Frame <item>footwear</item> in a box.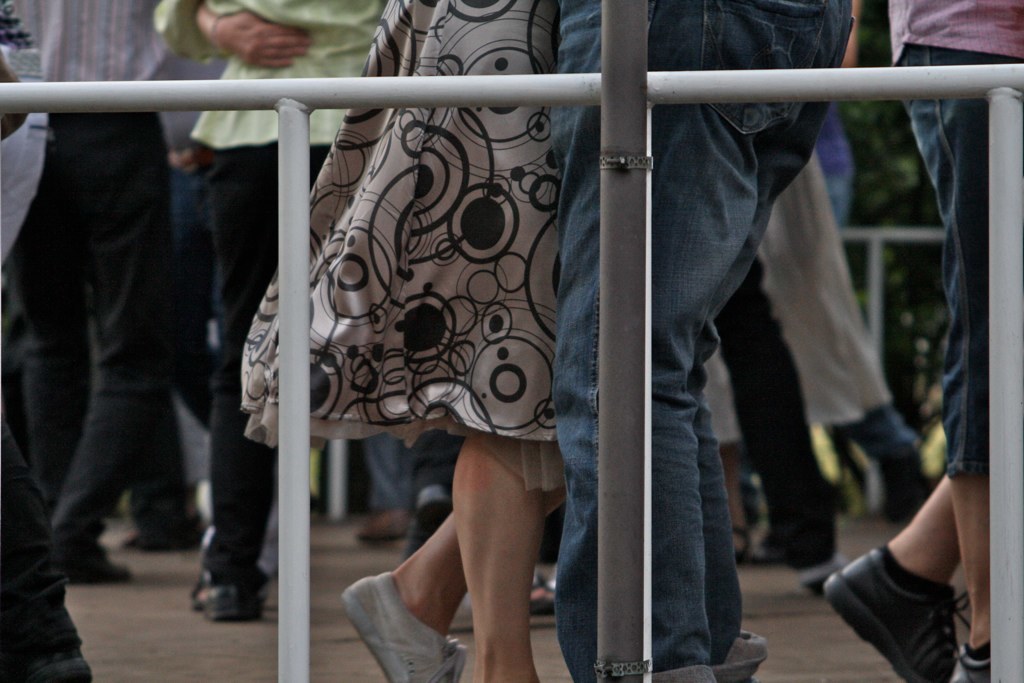
735,512,751,558.
